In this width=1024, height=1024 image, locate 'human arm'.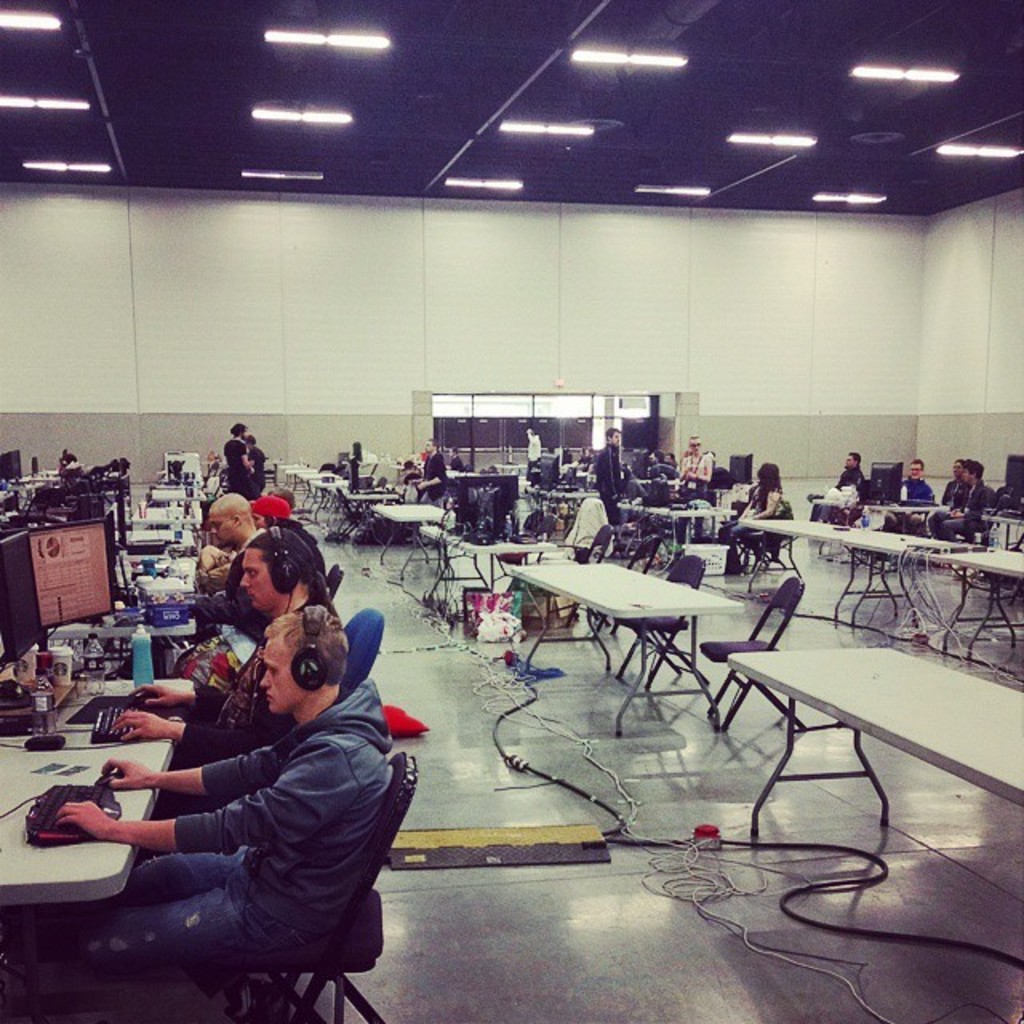
Bounding box: [left=757, top=494, right=784, bottom=518].
